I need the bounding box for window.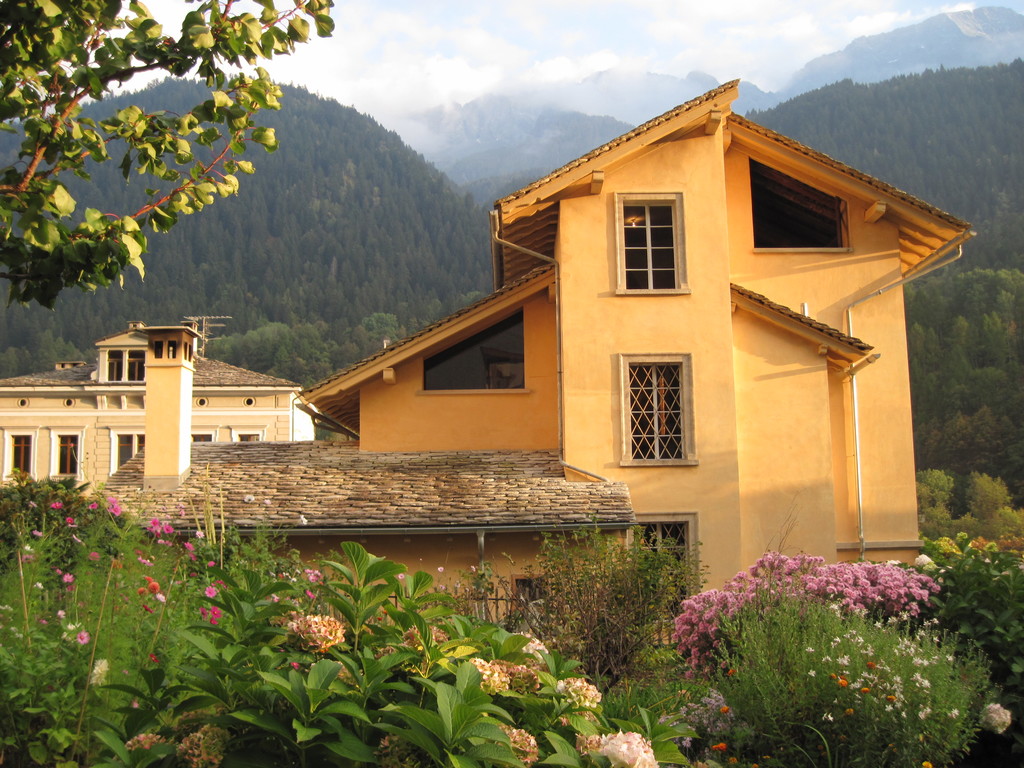
Here it is: bbox(624, 512, 690, 600).
